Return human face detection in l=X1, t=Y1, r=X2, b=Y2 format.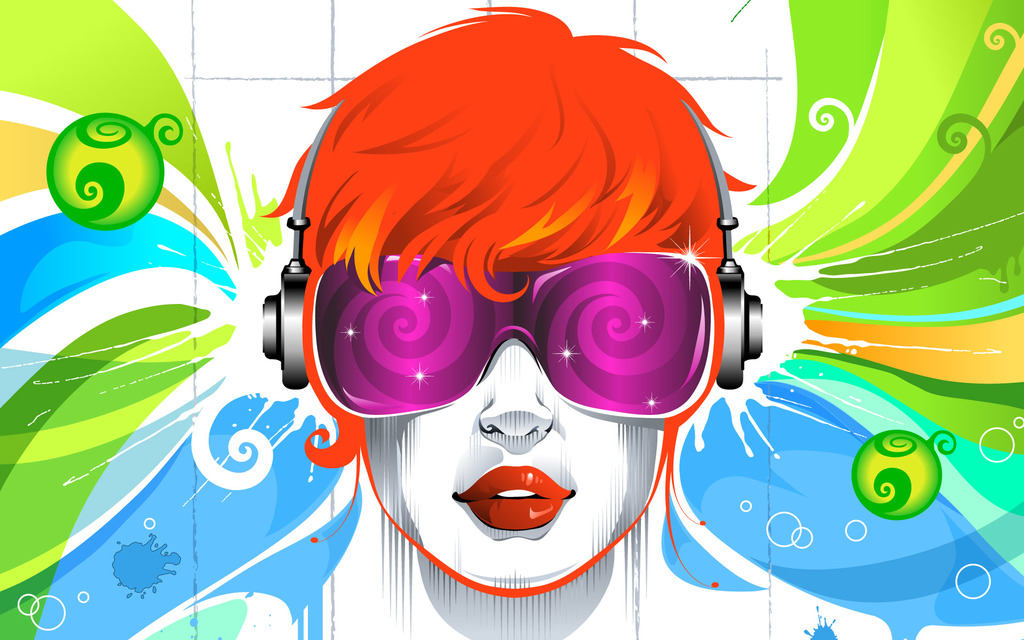
l=360, t=246, r=664, b=587.
